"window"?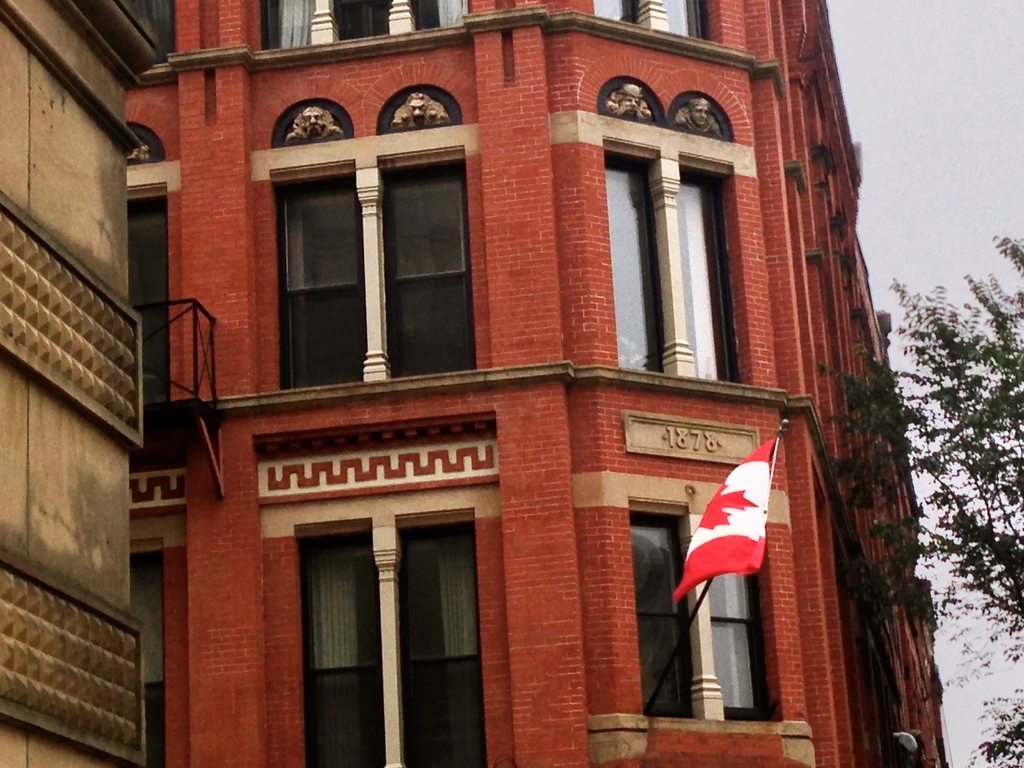
258 0 314 45
